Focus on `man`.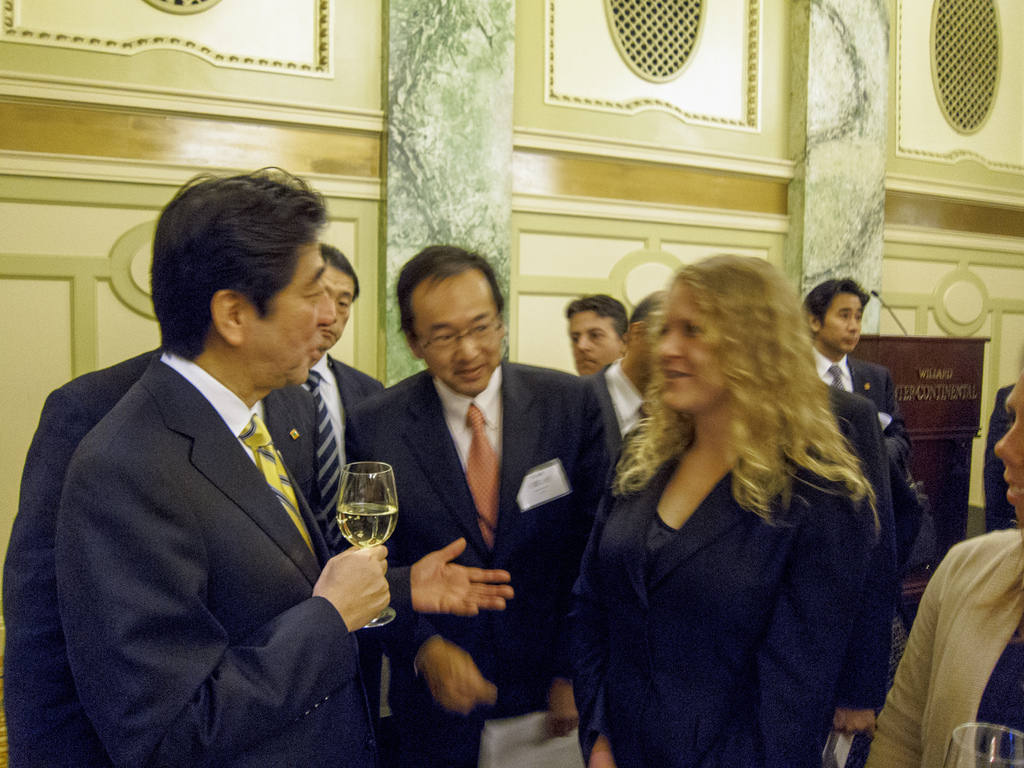
Focused at BBox(563, 295, 628, 374).
